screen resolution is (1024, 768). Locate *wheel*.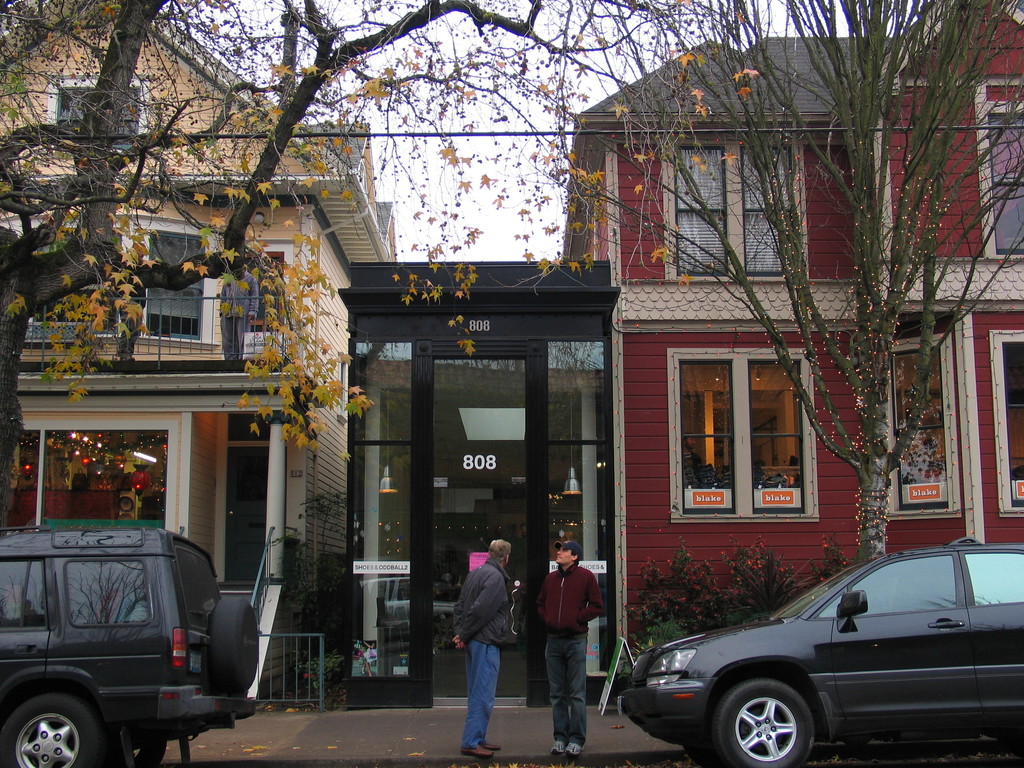
bbox=[0, 695, 103, 767].
